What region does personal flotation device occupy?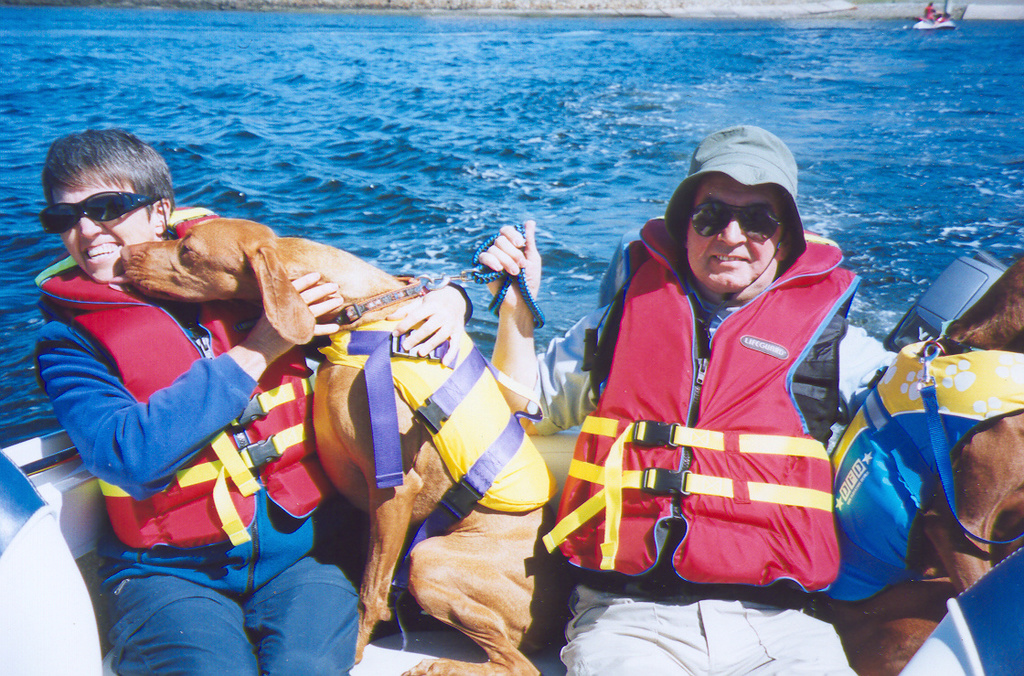
(35, 204, 338, 549).
